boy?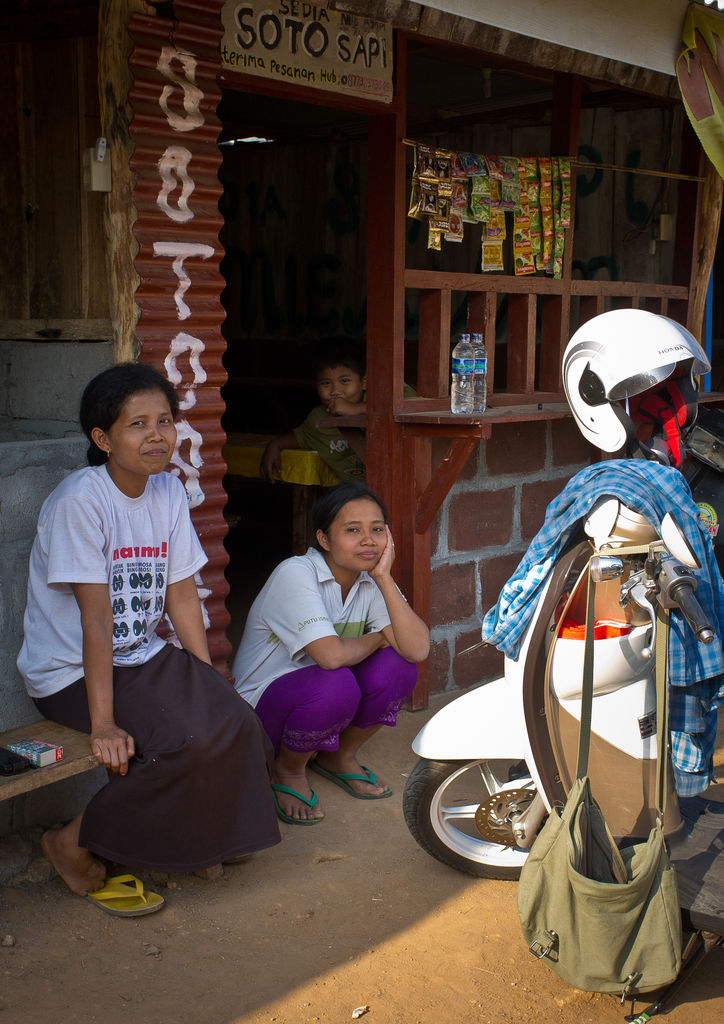
BBox(255, 354, 419, 492)
